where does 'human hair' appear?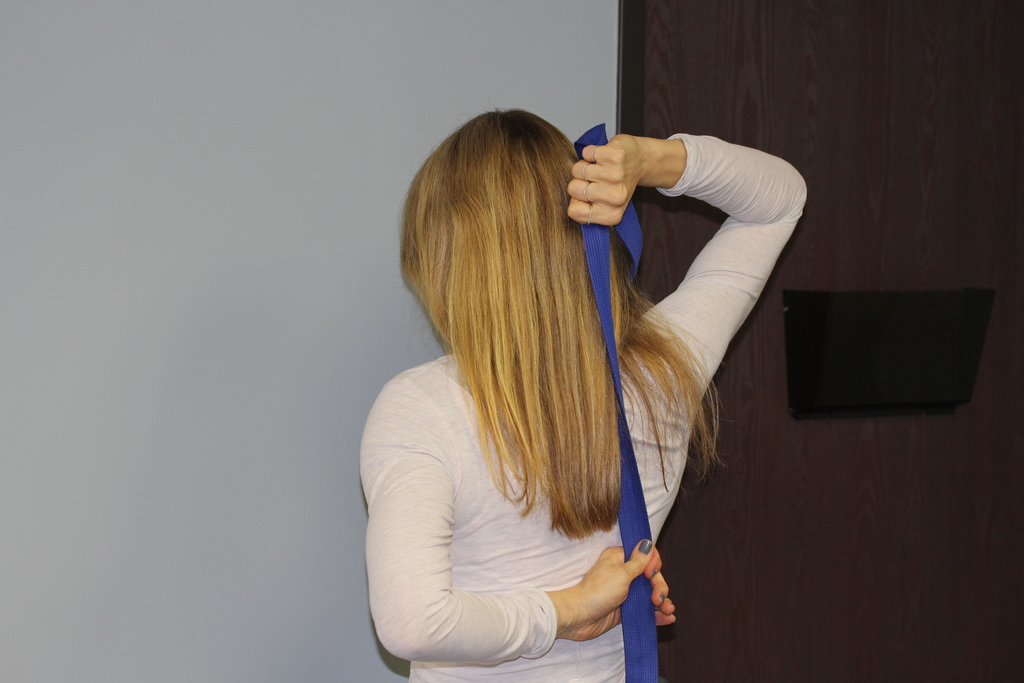
Appears at 400/110/666/589.
